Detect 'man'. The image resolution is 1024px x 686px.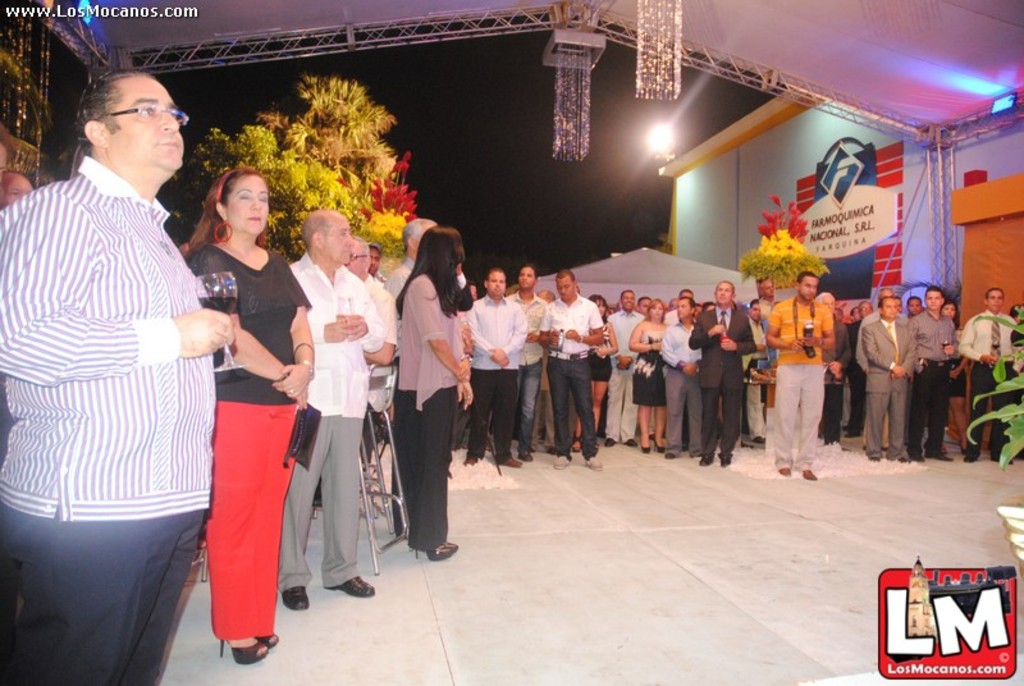
911/284/960/461.
